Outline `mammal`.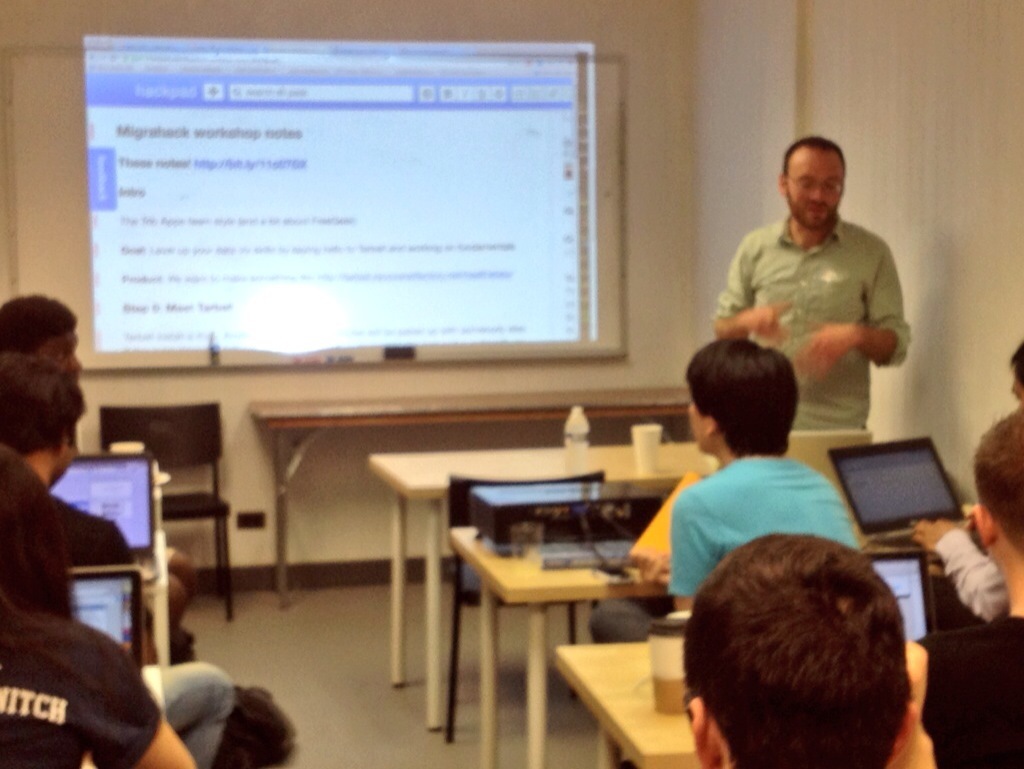
Outline: box(0, 346, 230, 768).
